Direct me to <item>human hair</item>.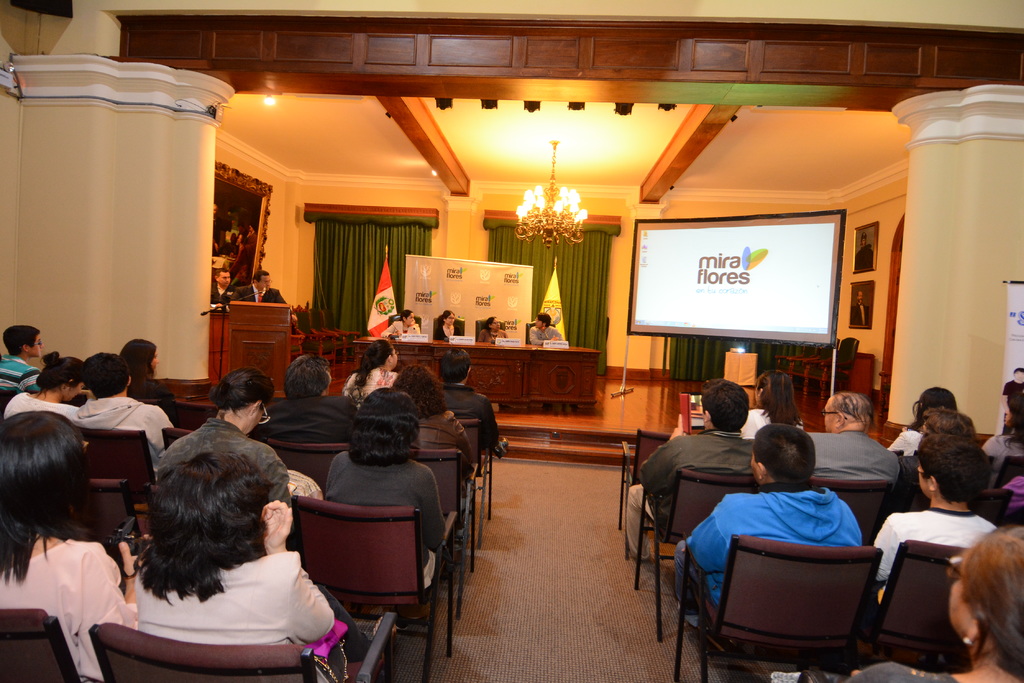
Direction: bbox=(216, 268, 227, 282).
